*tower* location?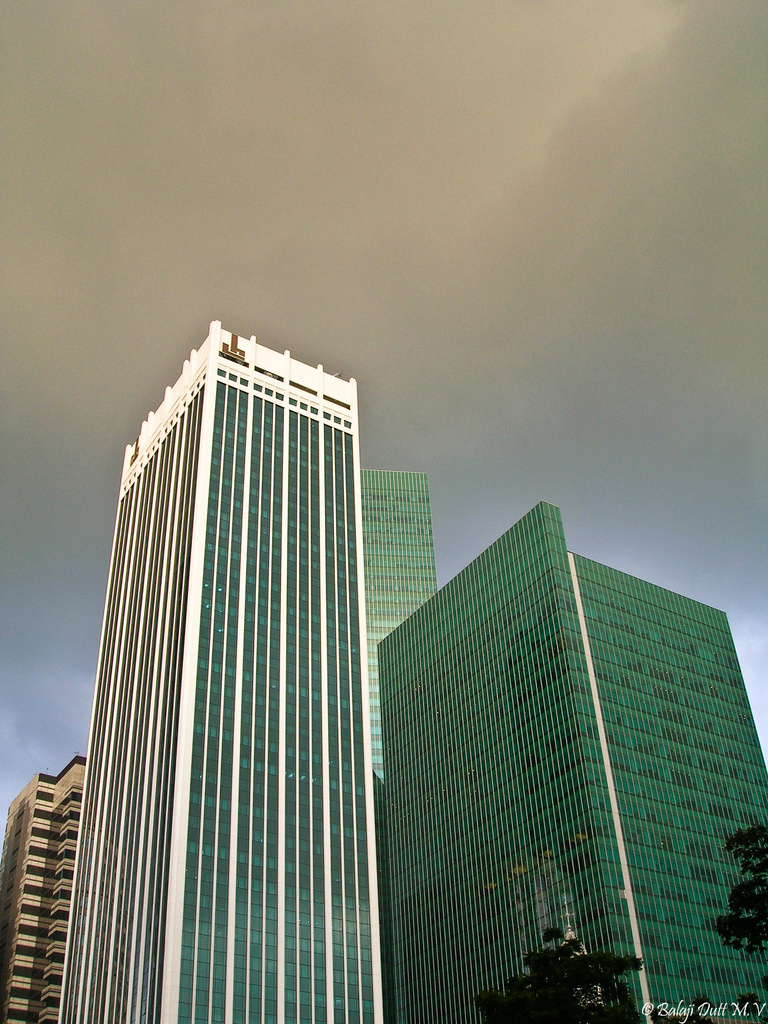
359,470,435,1023
